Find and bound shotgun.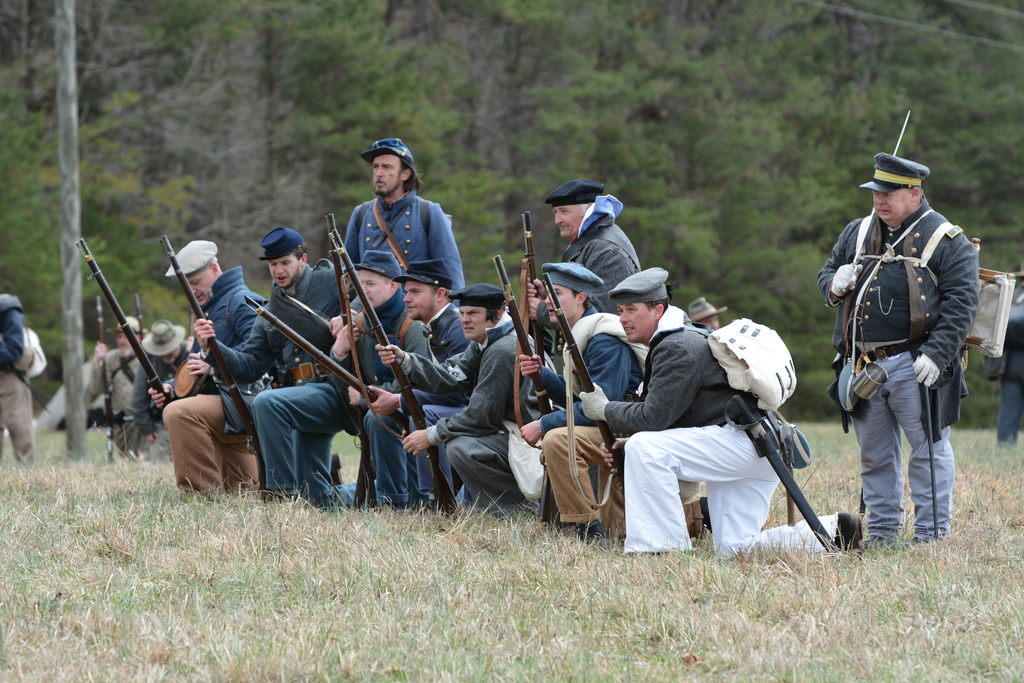
Bound: Rect(326, 210, 383, 515).
